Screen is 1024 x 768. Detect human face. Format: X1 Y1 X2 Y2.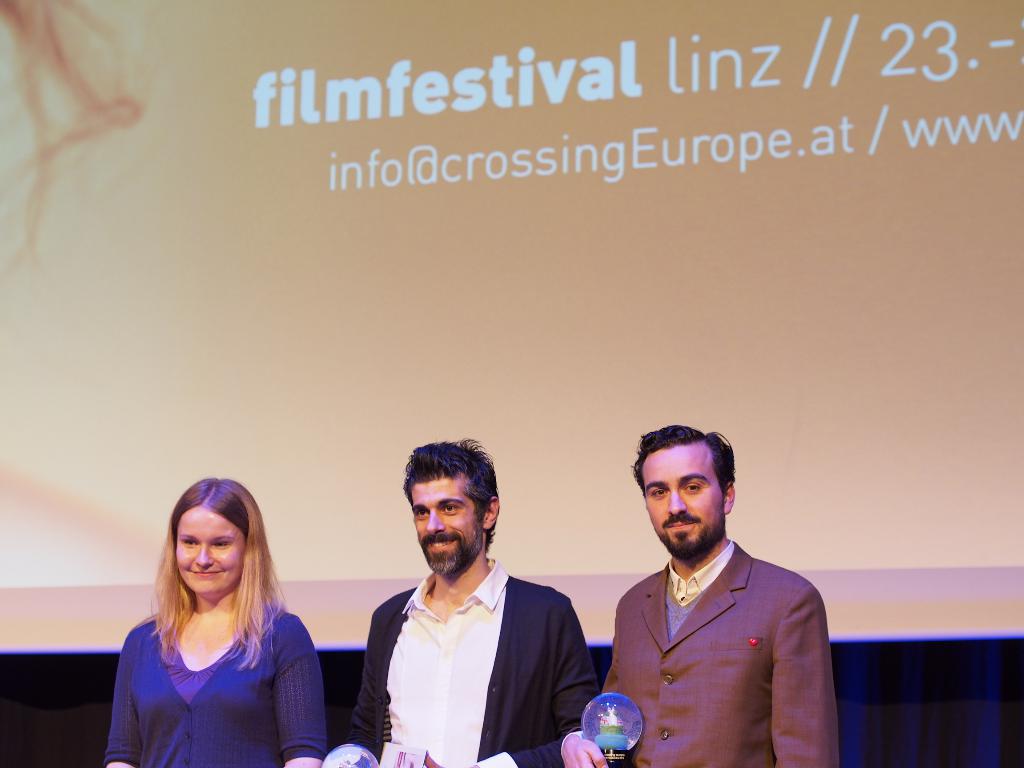
644 452 726 559.
